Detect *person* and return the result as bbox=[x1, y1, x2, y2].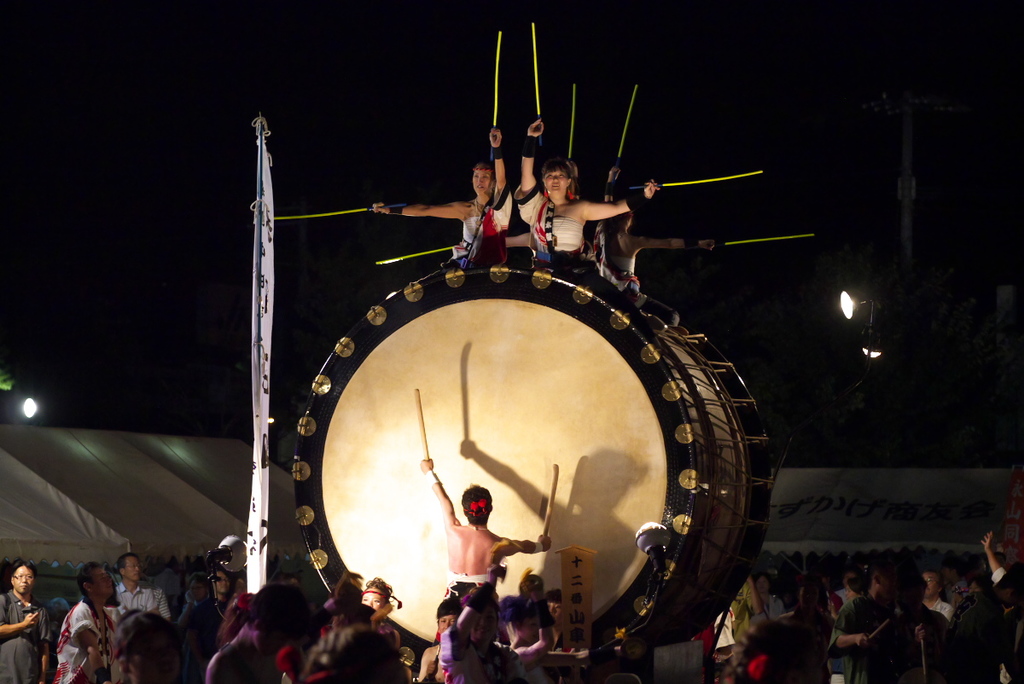
bbox=[423, 467, 546, 592].
